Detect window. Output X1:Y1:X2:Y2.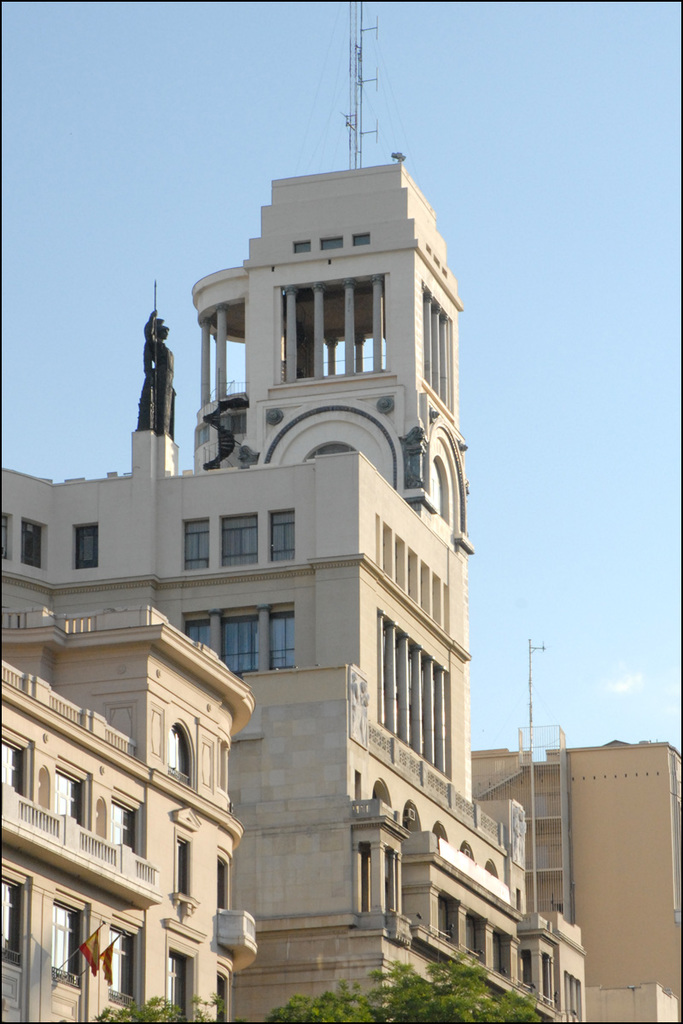
189:615:293:676.
